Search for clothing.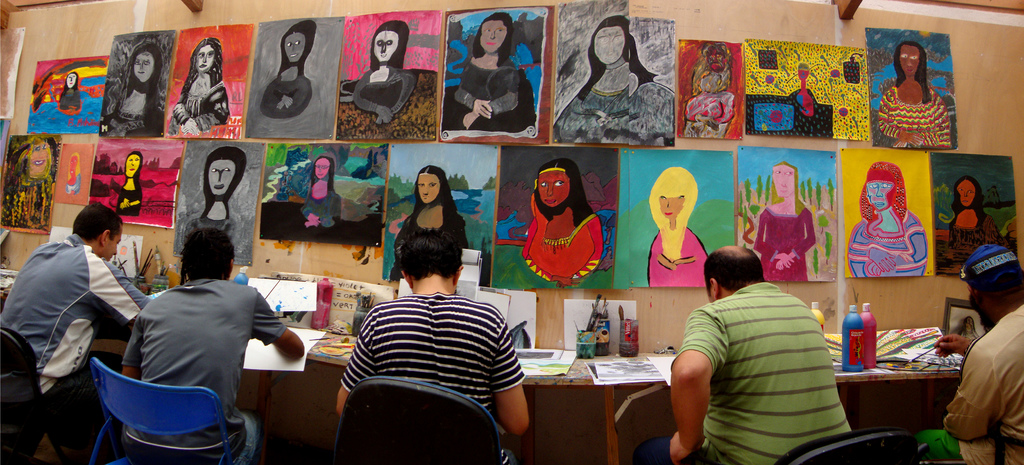
Found at region(387, 205, 468, 284).
